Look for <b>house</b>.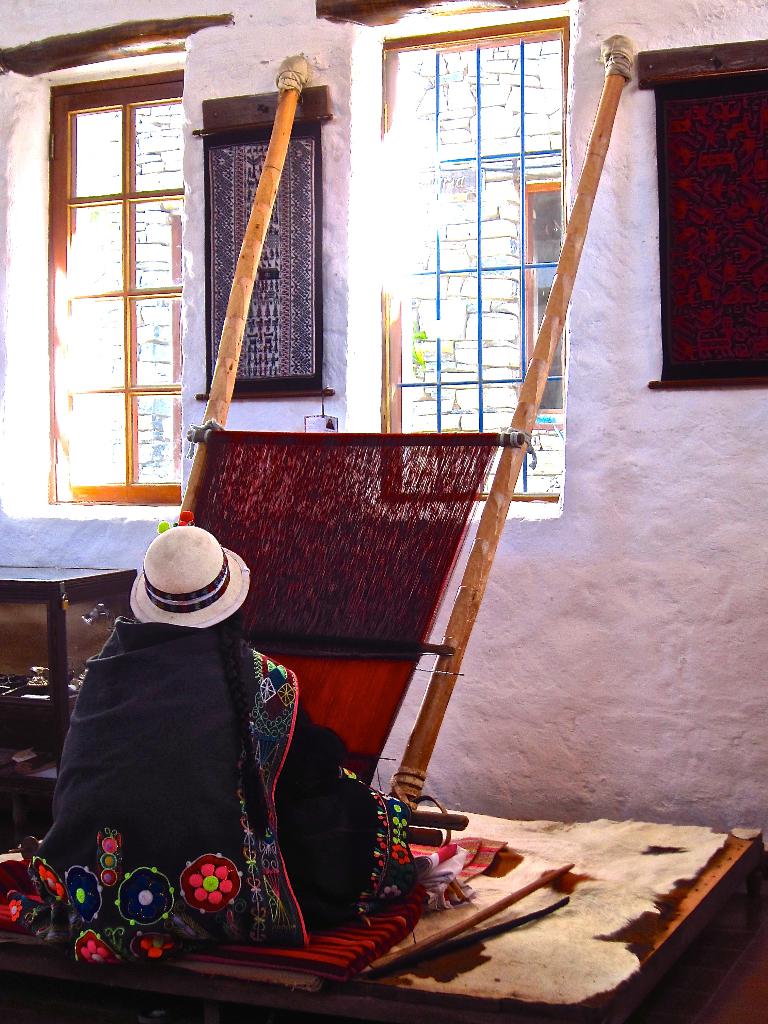
Found: [0, 8, 767, 929].
